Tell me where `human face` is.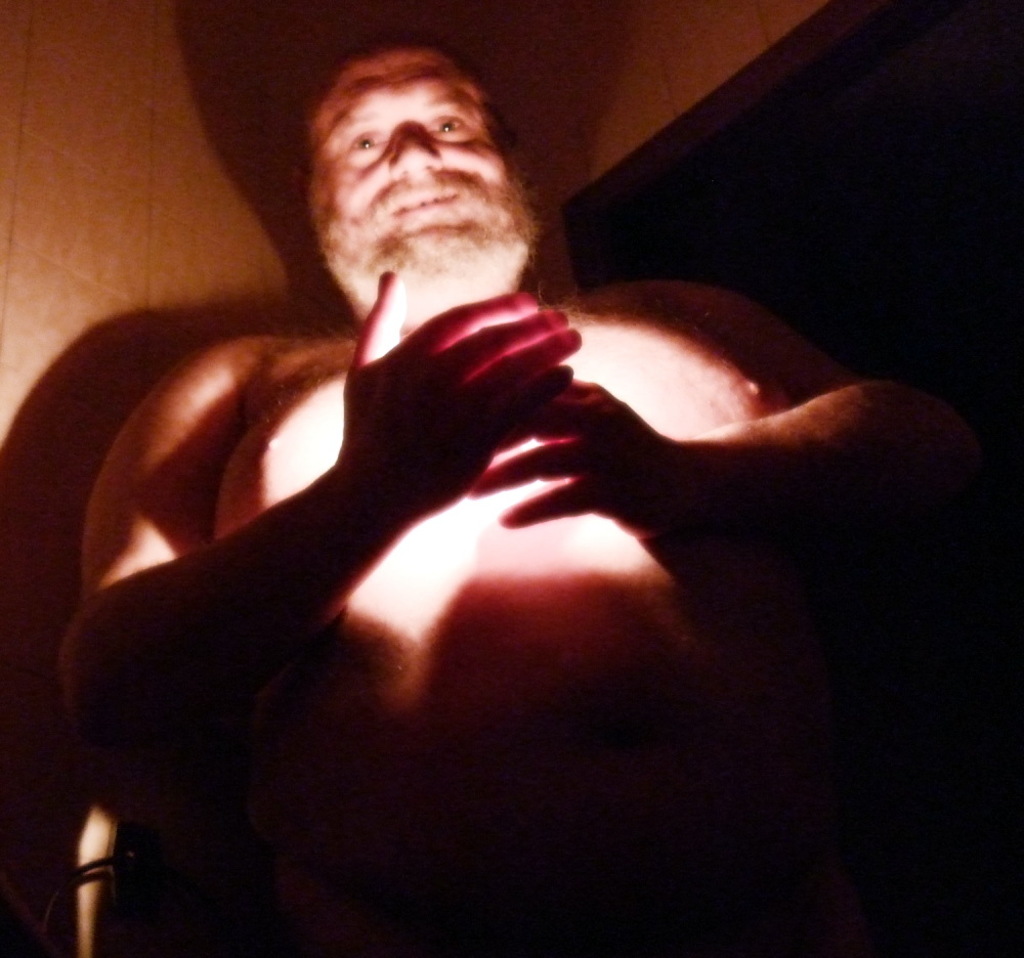
`human face` is at bbox=(306, 41, 537, 266).
